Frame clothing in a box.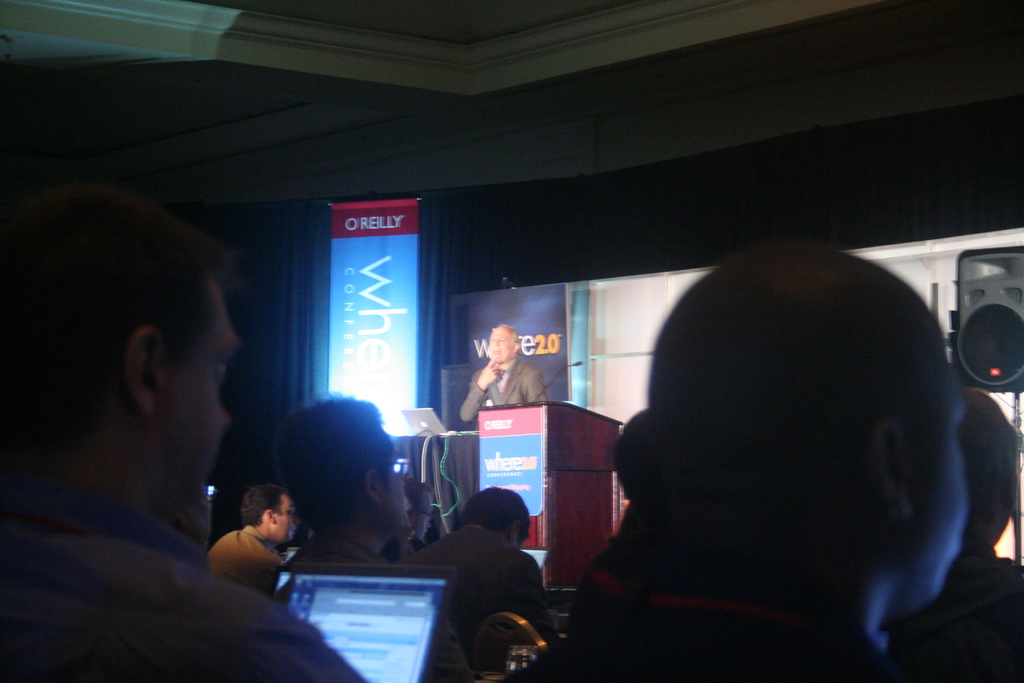
(x1=466, y1=345, x2=552, y2=432).
